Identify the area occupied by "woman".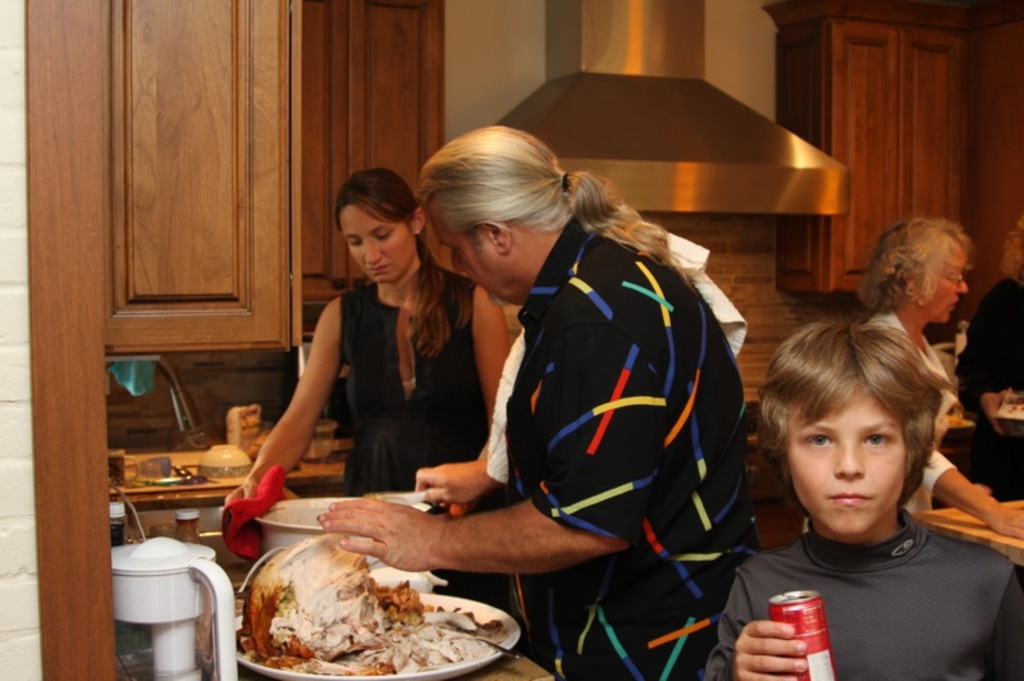
Area: Rect(230, 161, 531, 650).
